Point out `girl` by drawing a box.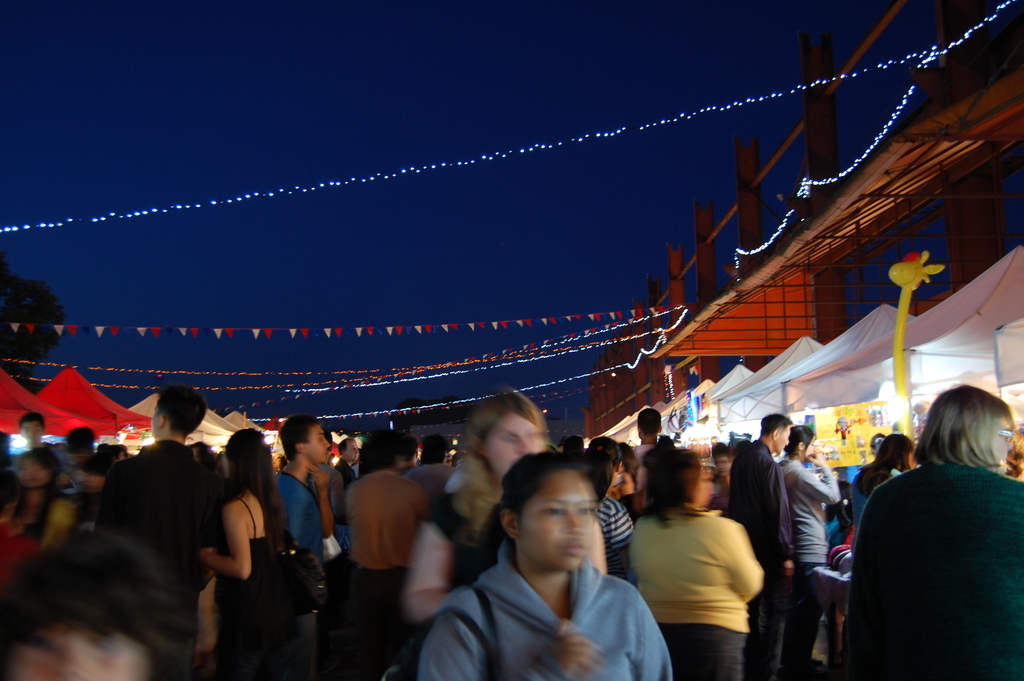
(414, 453, 671, 680).
